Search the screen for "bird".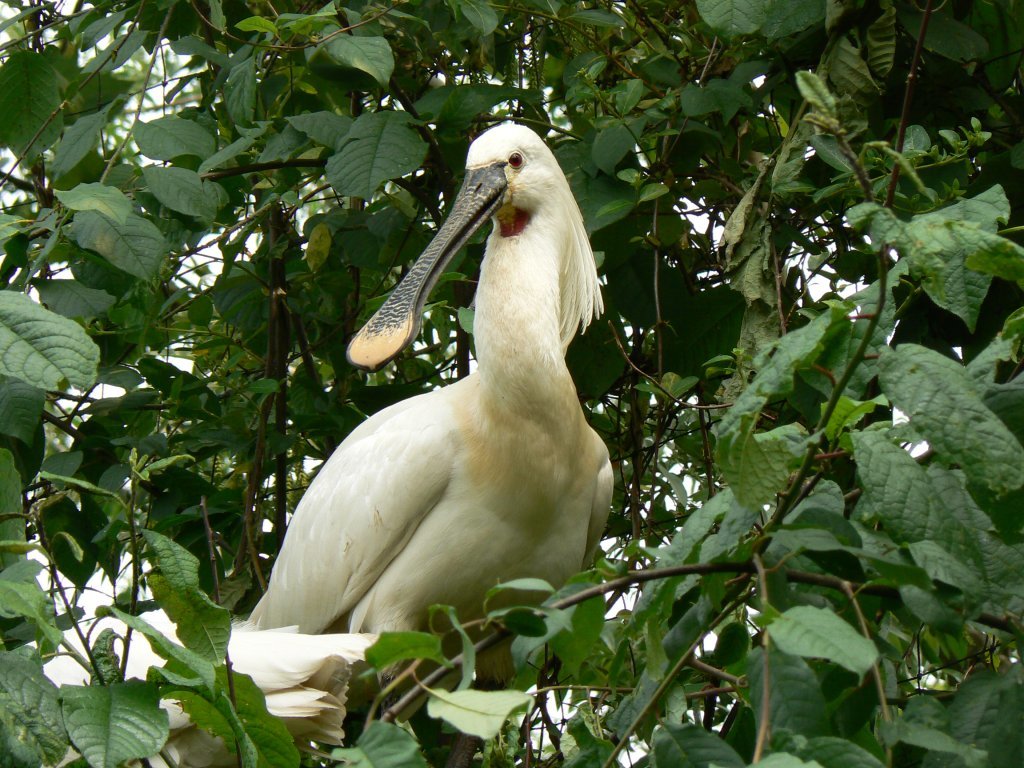
Found at {"x1": 27, "y1": 605, "x2": 379, "y2": 767}.
